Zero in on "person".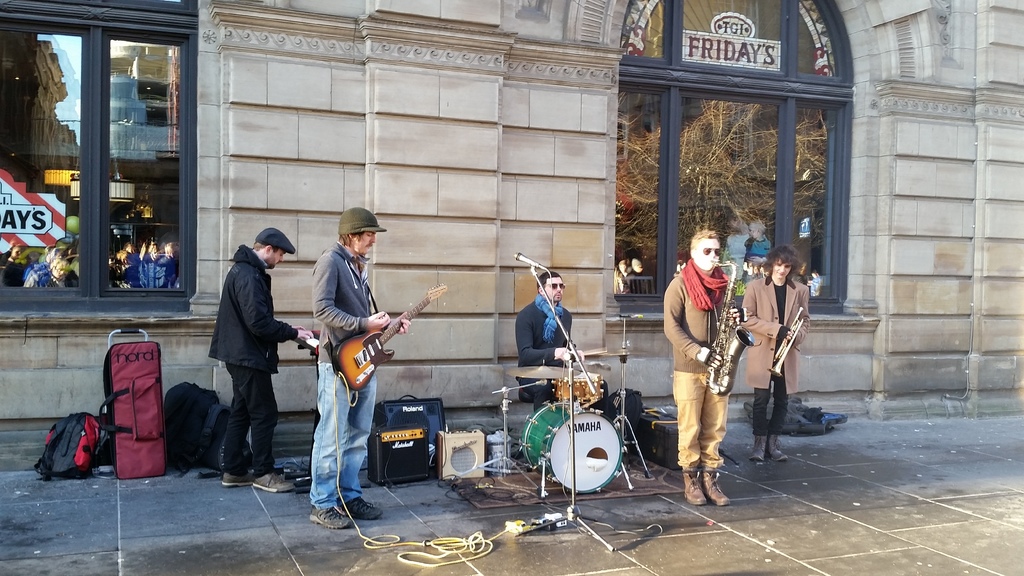
Zeroed in: (x1=209, y1=227, x2=315, y2=493).
